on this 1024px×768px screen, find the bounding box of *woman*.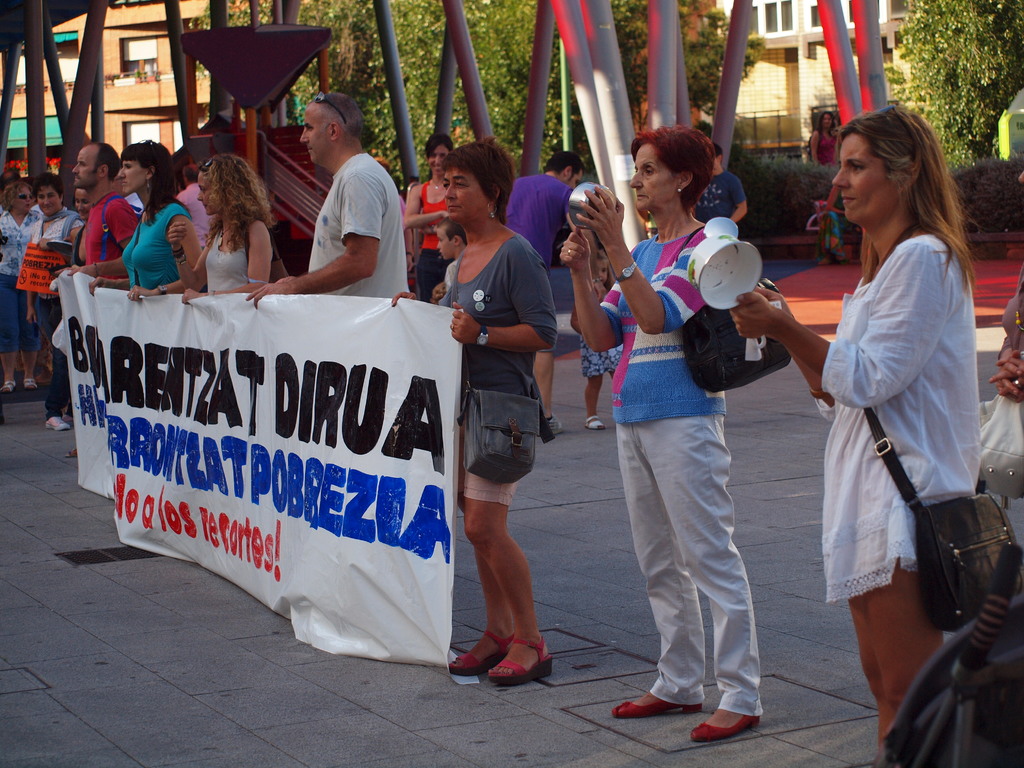
Bounding box: [left=557, top=127, right=761, bottom=736].
